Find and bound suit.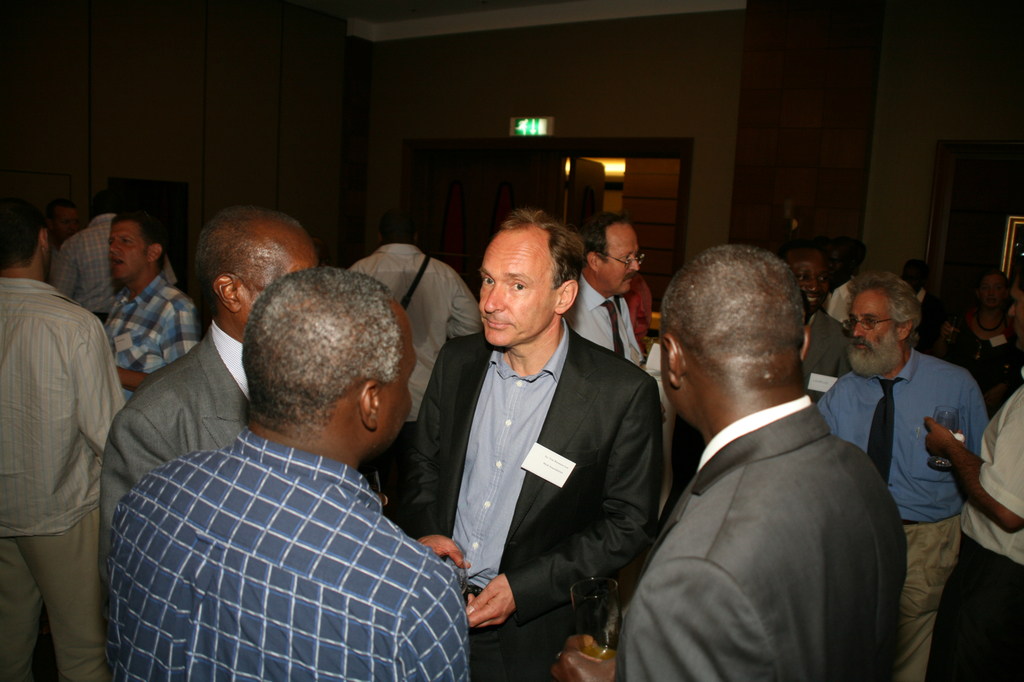
Bound: <region>425, 241, 670, 665</region>.
